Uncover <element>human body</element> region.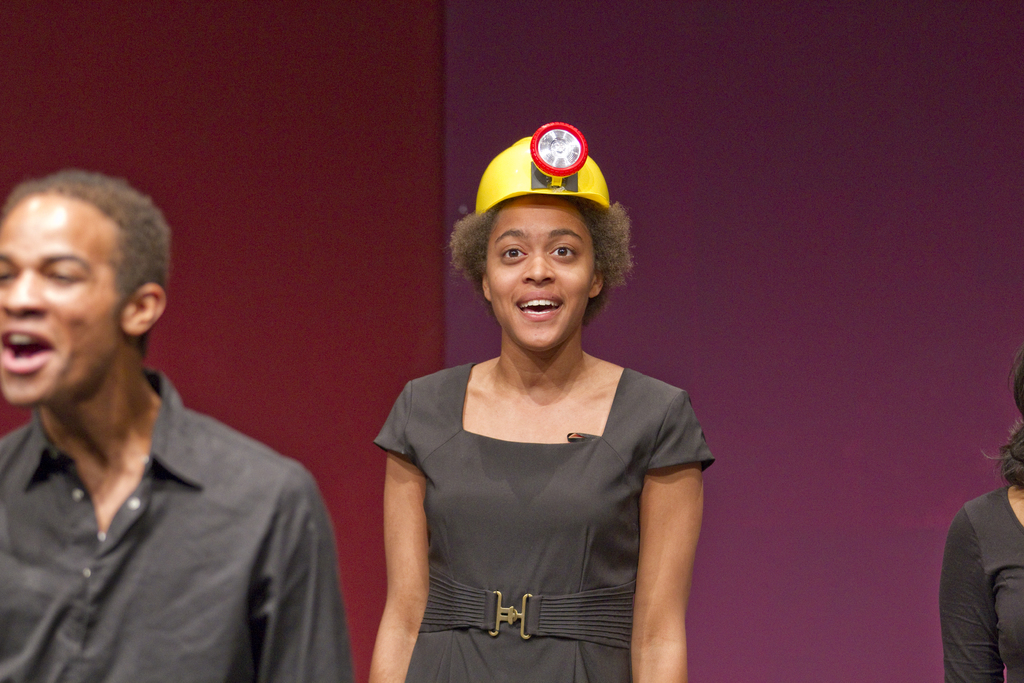
Uncovered: x1=1 y1=169 x2=356 y2=682.
